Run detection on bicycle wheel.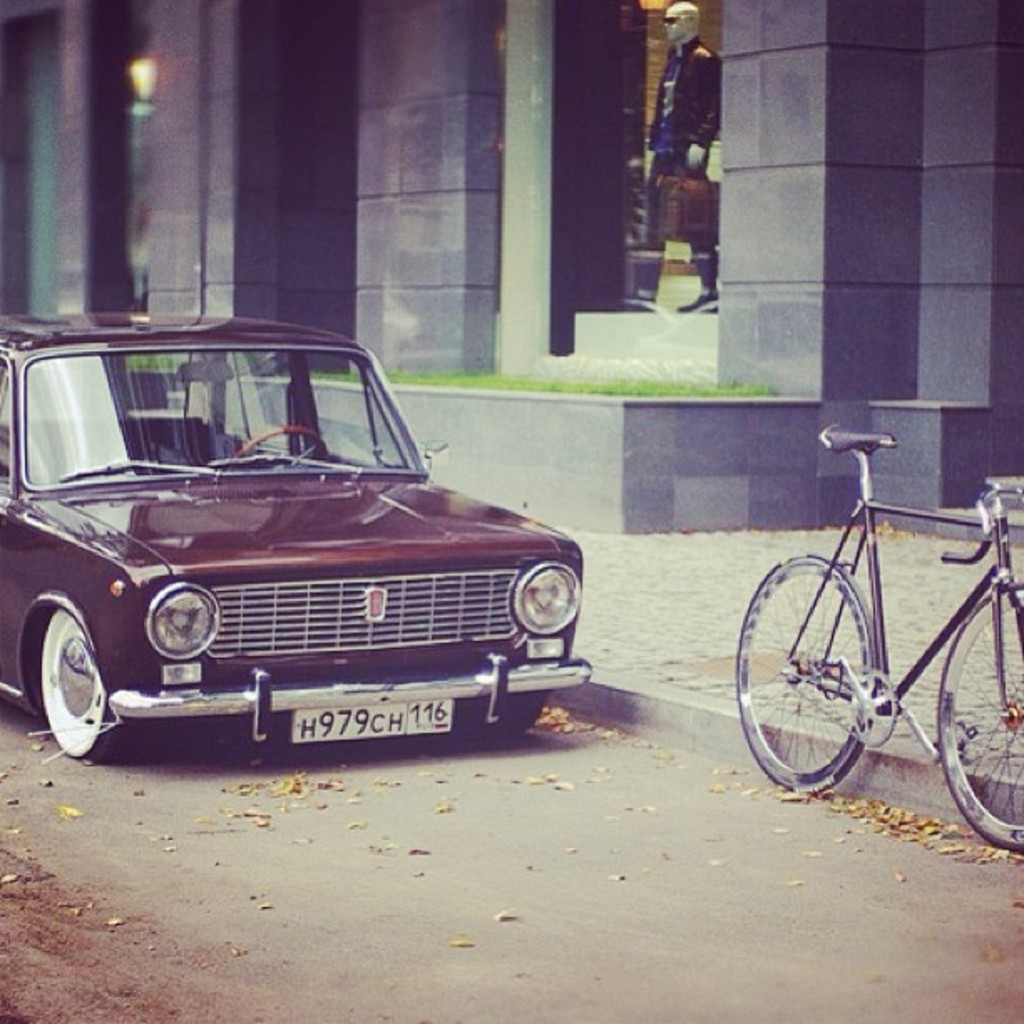
Result: bbox=[935, 577, 1022, 852].
